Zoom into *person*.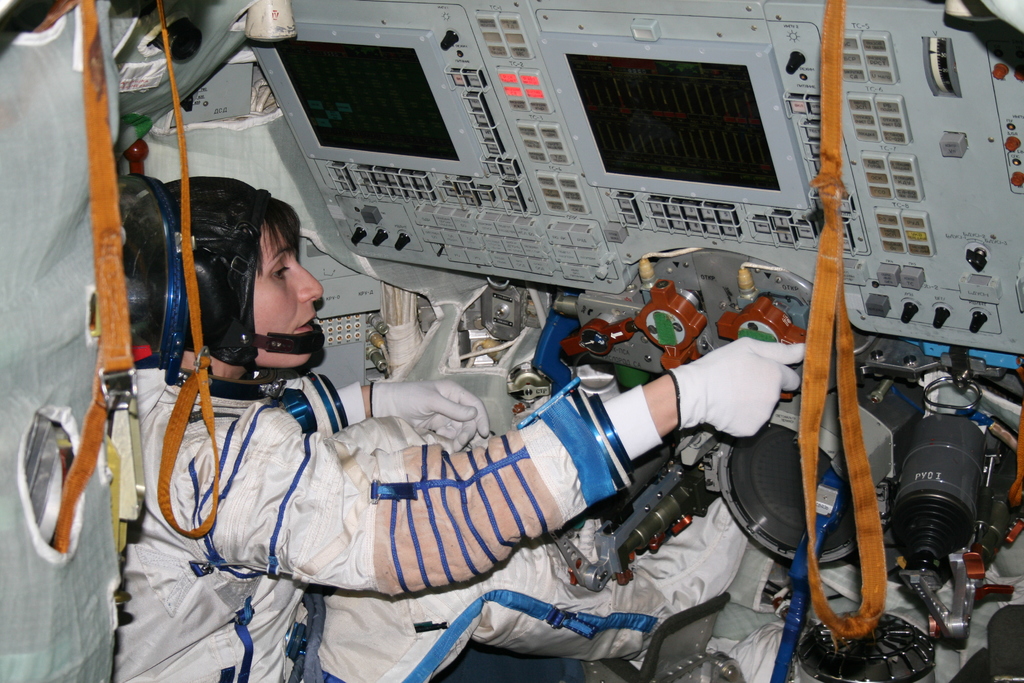
Zoom target: region(113, 173, 812, 682).
